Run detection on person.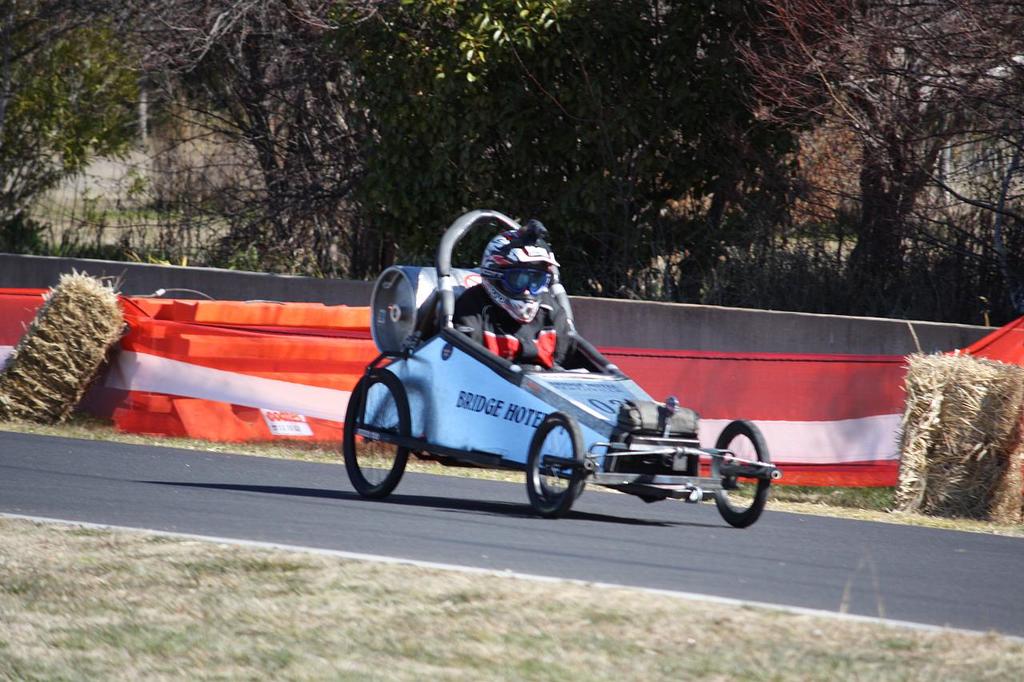
Result: x1=445, y1=216, x2=579, y2=376.
